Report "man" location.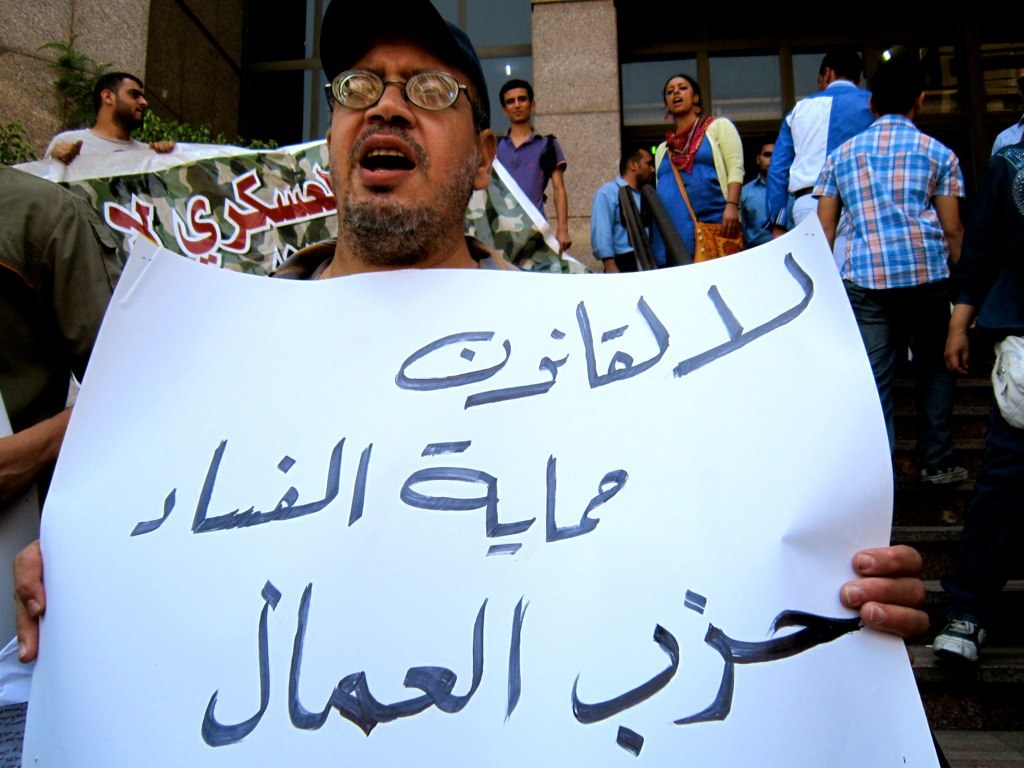
Report: locate(41, 70, 175, 166).
